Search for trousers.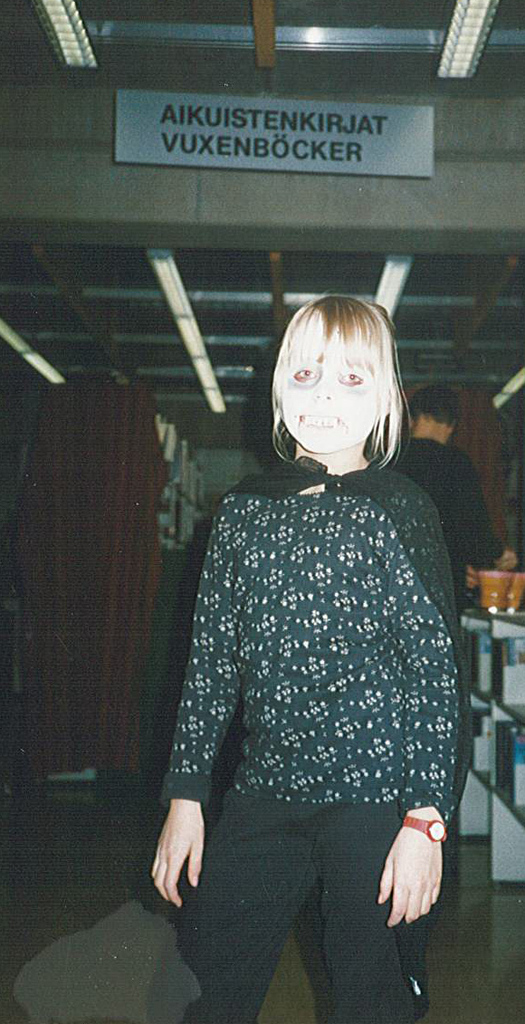
Found at <bbox>191, 776, 427, 1005</bbox>.
